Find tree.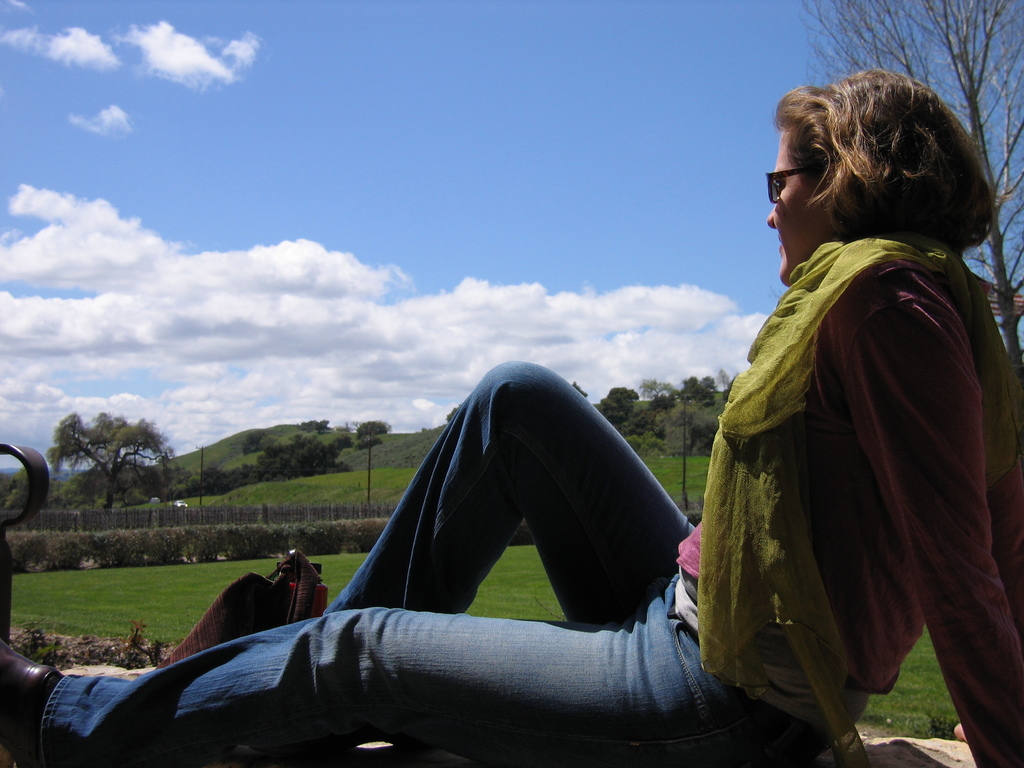
detection(0, 467, 67, 515).
